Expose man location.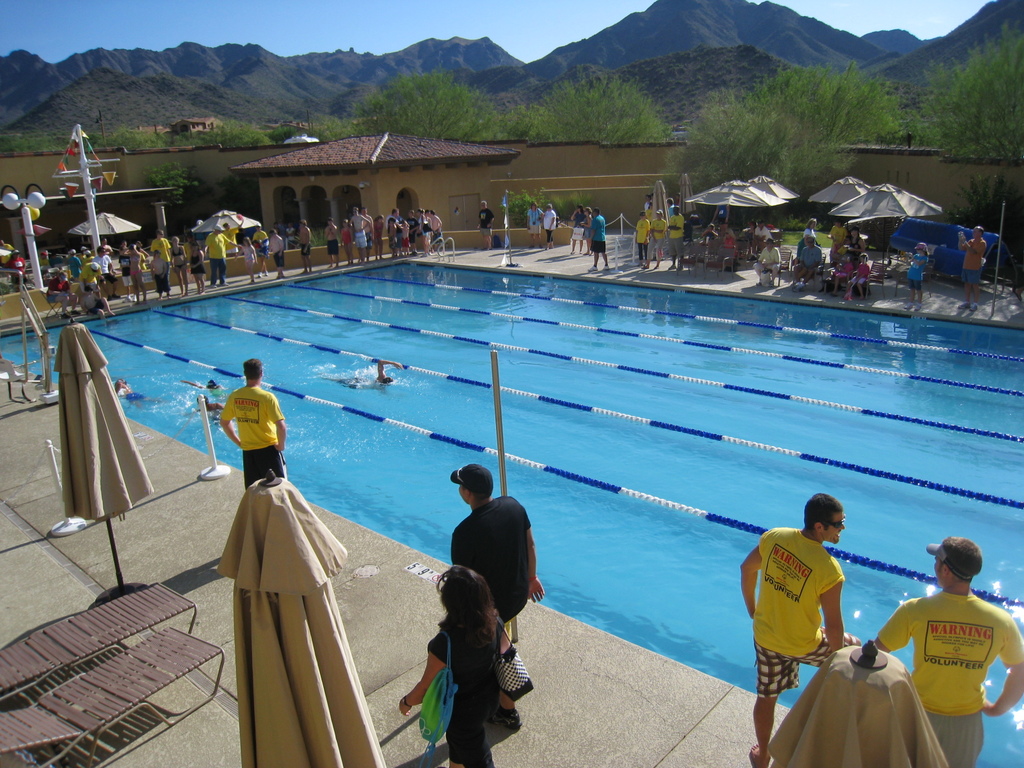
Exposed at <box>221,358,292,483</box>.
